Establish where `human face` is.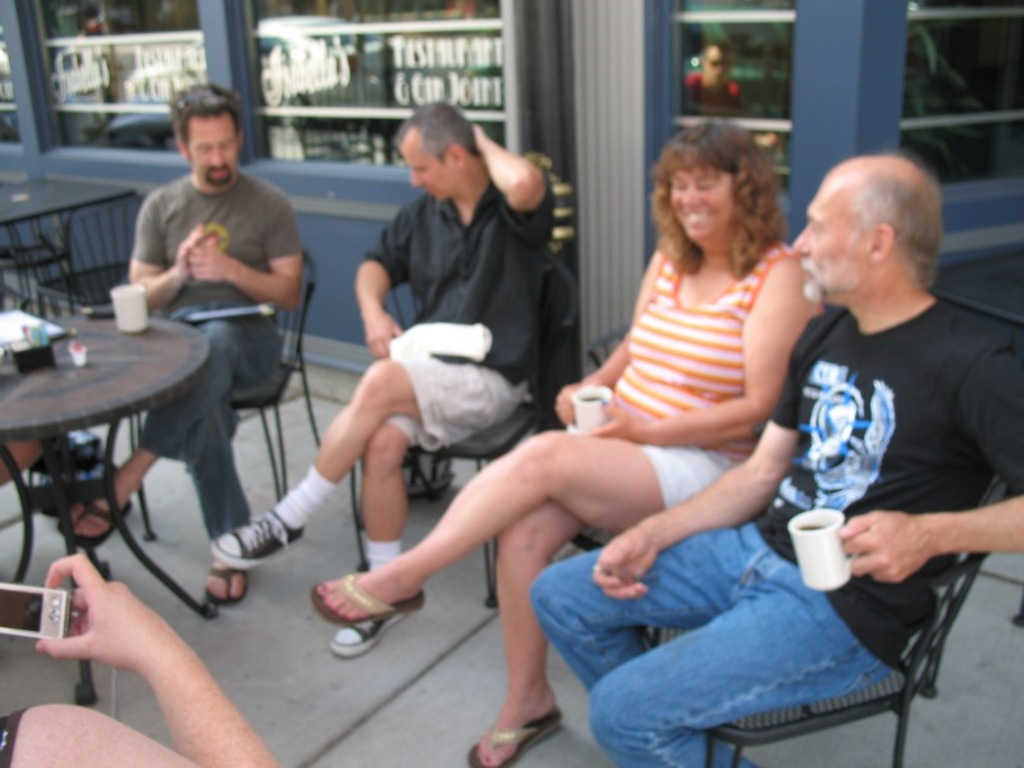
Established at region(411, 125, 452, 205).
